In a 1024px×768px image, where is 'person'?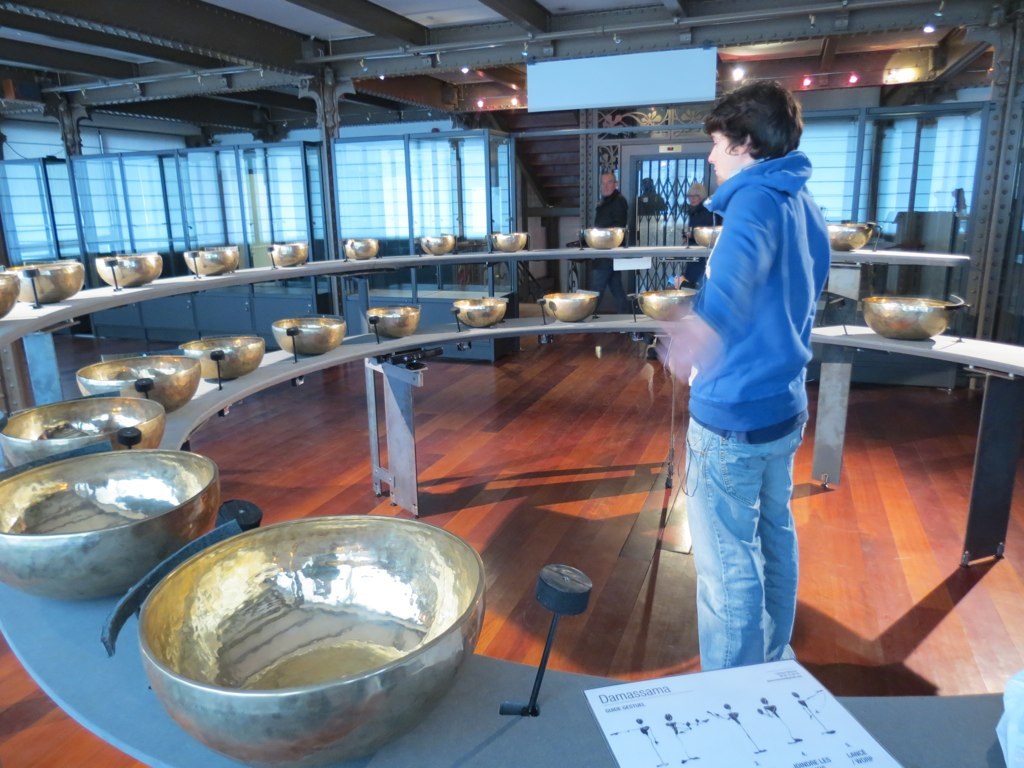
pyautogui.locateOnScreen(579, 175, 637, 333).
